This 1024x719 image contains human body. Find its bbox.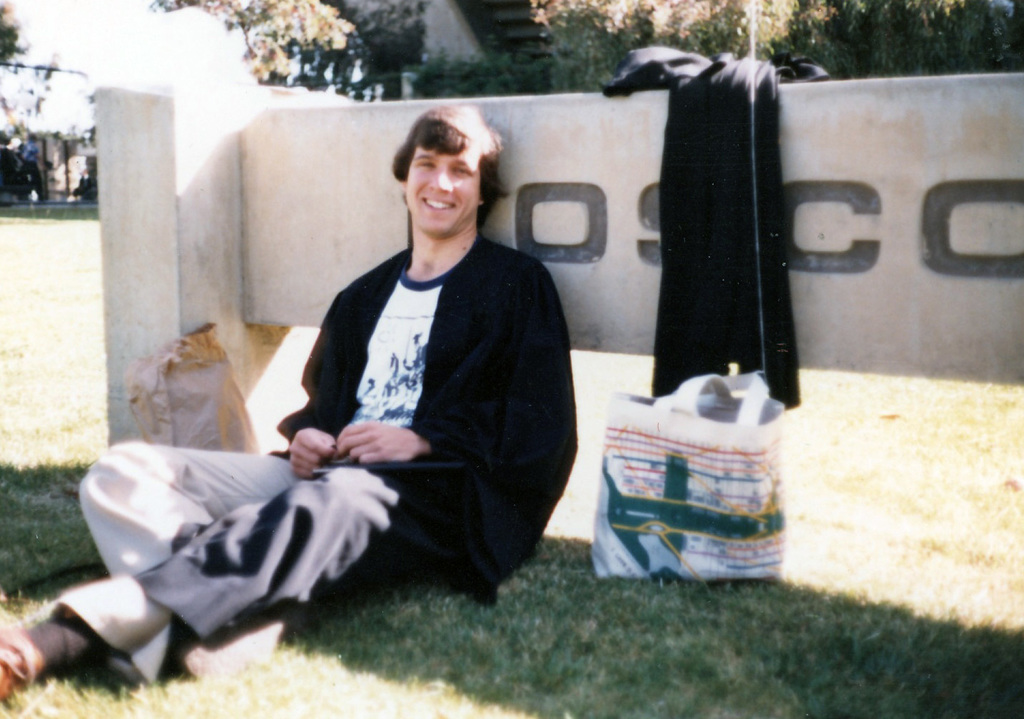
0/102/581/704.
